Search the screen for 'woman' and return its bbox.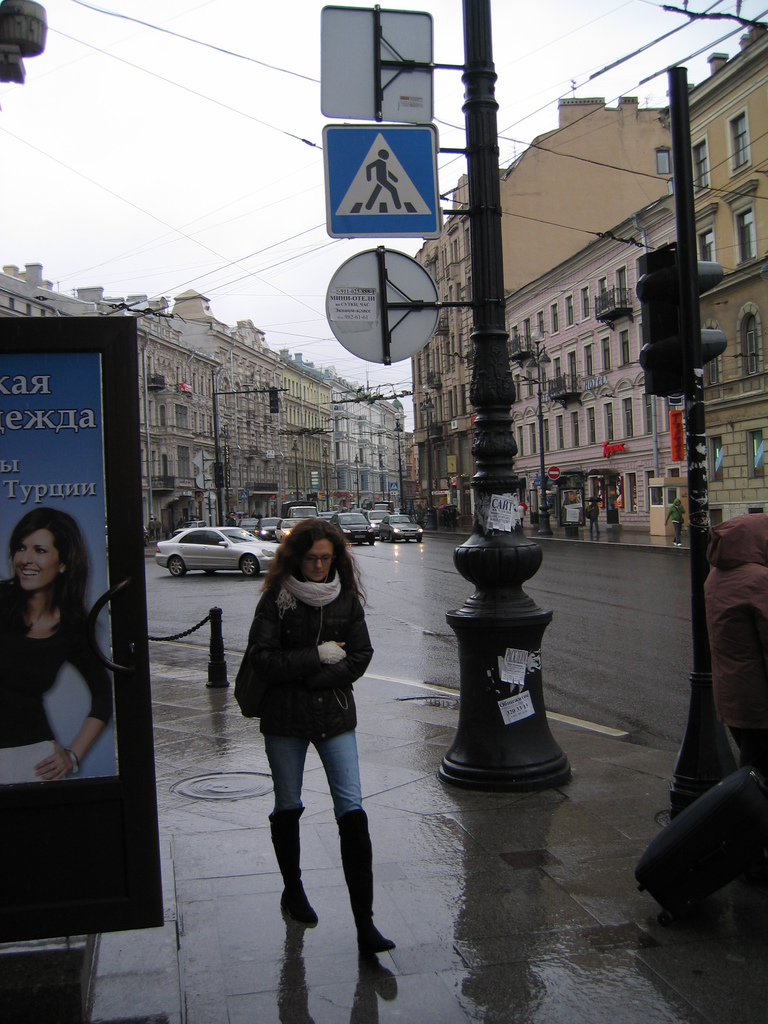
Found: left=1, top=505, right=115, bottom=785.
